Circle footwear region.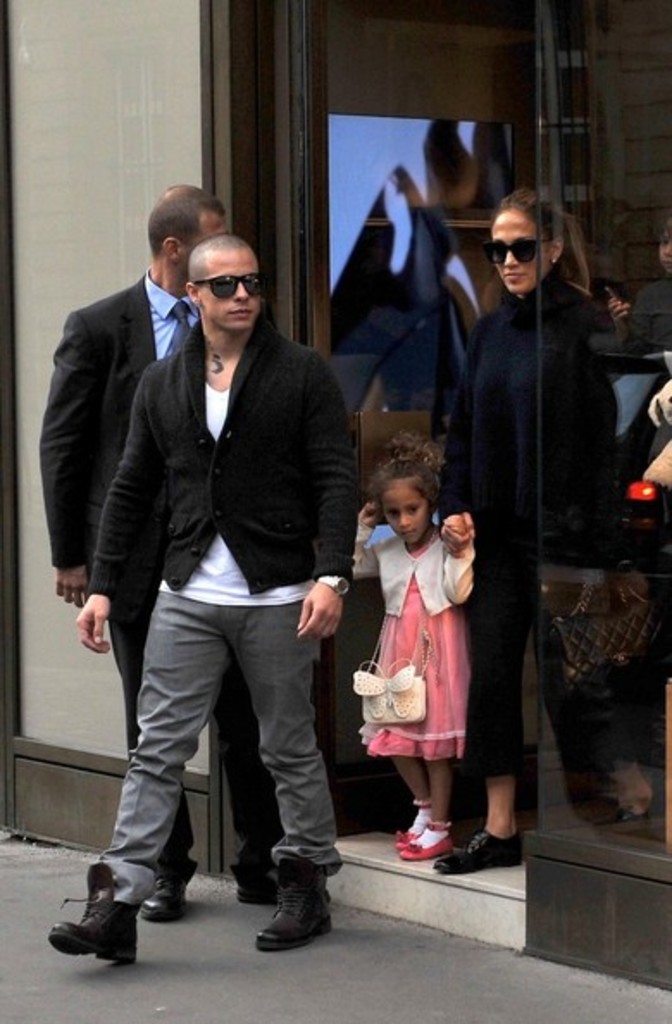
Region: {"x1": 48, "y1": 888, "x2": 134, "y2": 976}.
